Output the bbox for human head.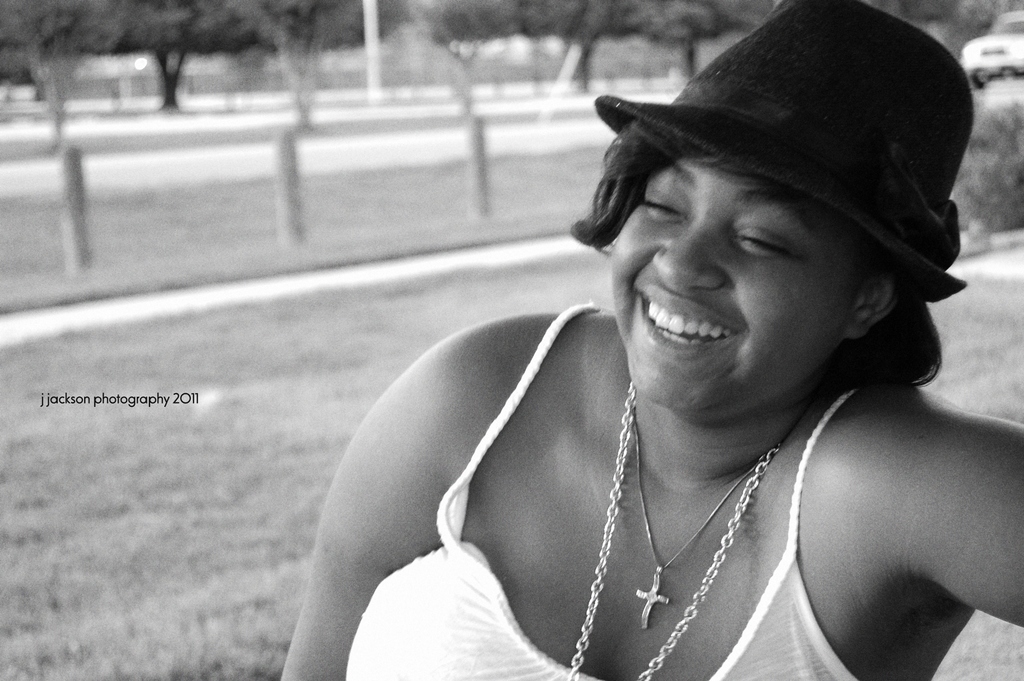
bbox=(568, 0, 977, 413).
